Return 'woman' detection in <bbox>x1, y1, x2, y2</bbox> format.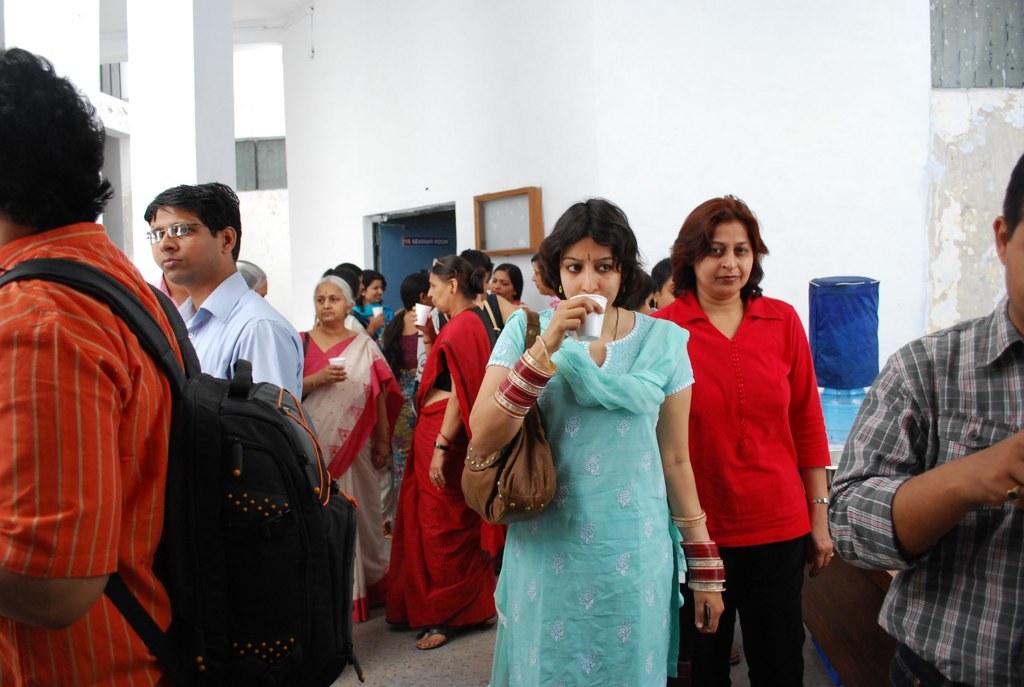
<bbox>300, 272, 405, 623</bbox>.
